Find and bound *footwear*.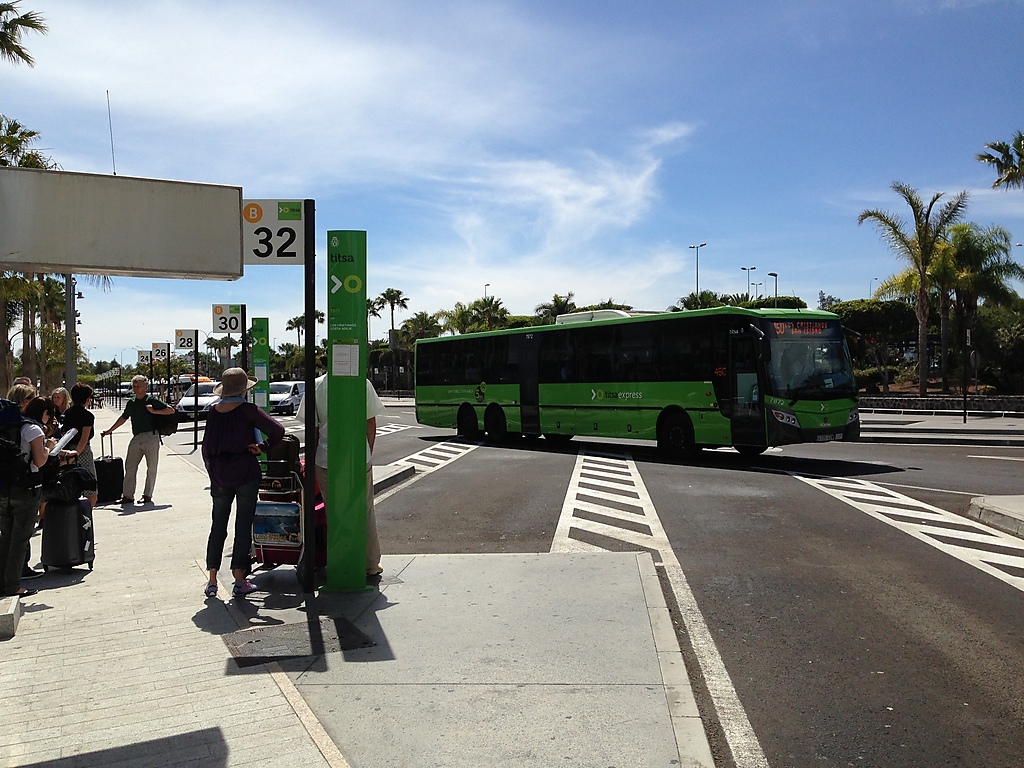
Bound: <region>12, 588, 37, 595</region>.
